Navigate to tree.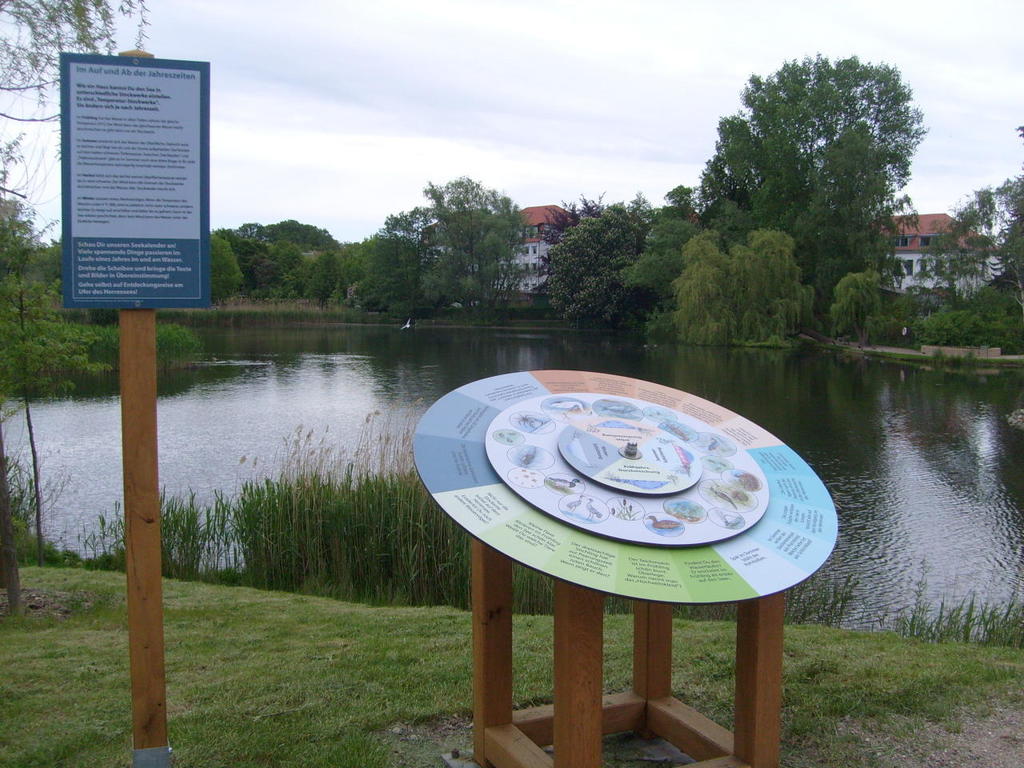
Navigation target: l=202, t=221, r=242, b=306.
